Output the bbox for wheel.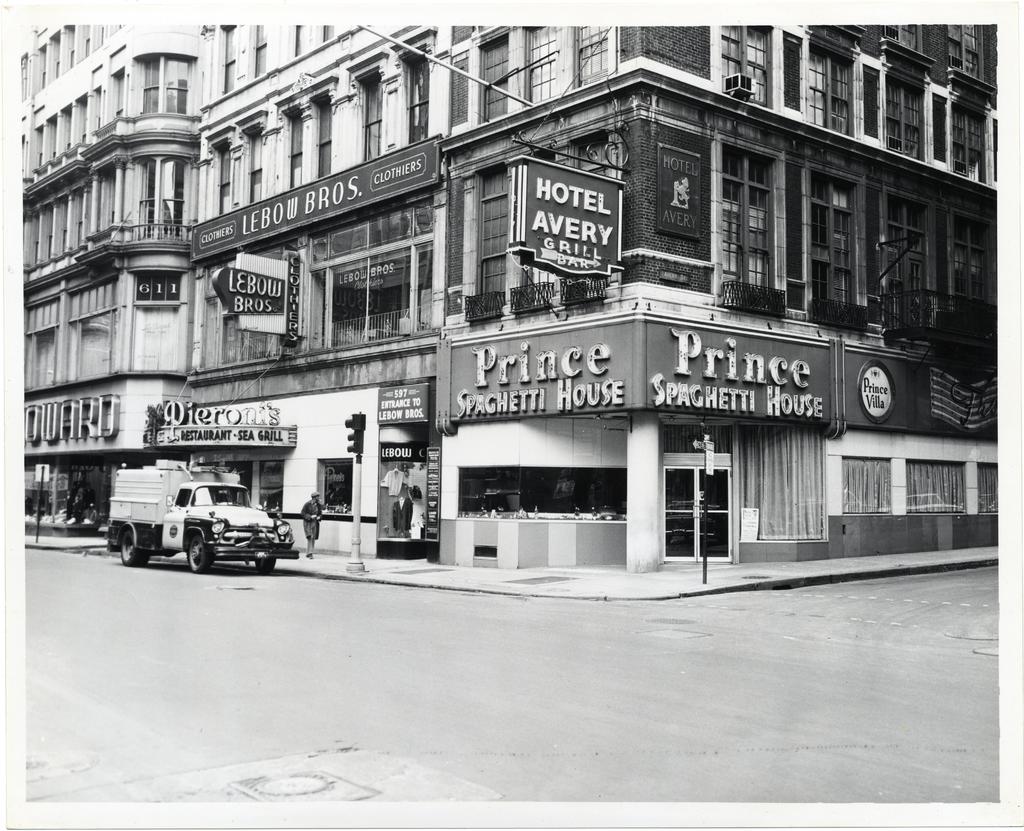
184 530 218 577.
